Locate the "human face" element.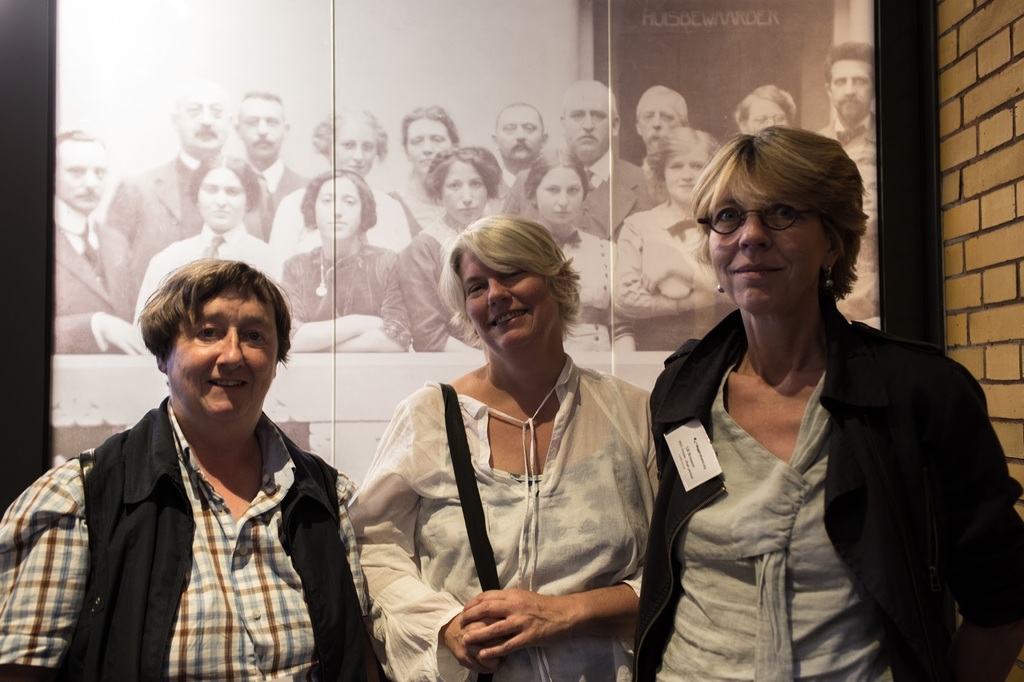
Element bbox: BBox(238, 95, 280, 155).
